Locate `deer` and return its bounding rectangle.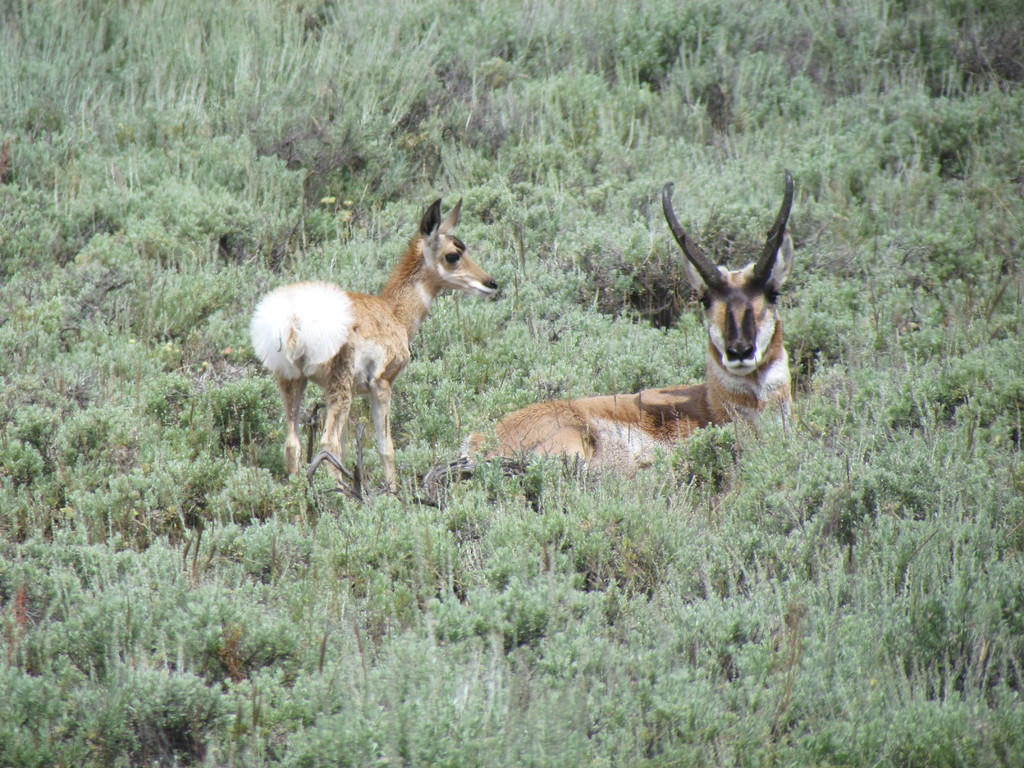
rect(464, 170, 795, 476).
